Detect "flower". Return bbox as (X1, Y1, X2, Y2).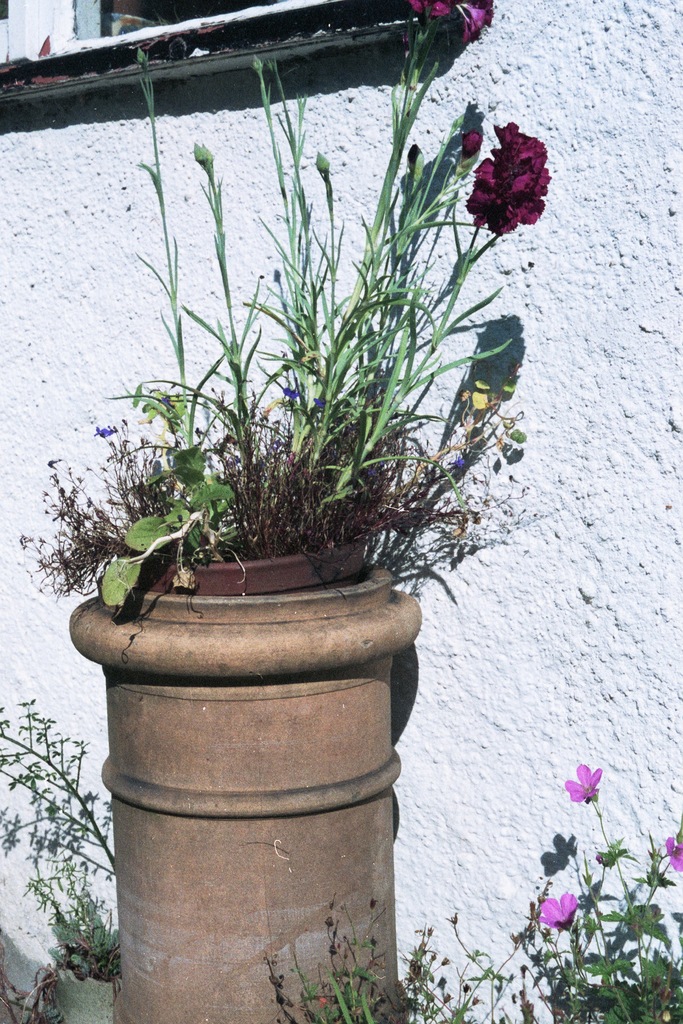
(664, 832, 682, 872).
